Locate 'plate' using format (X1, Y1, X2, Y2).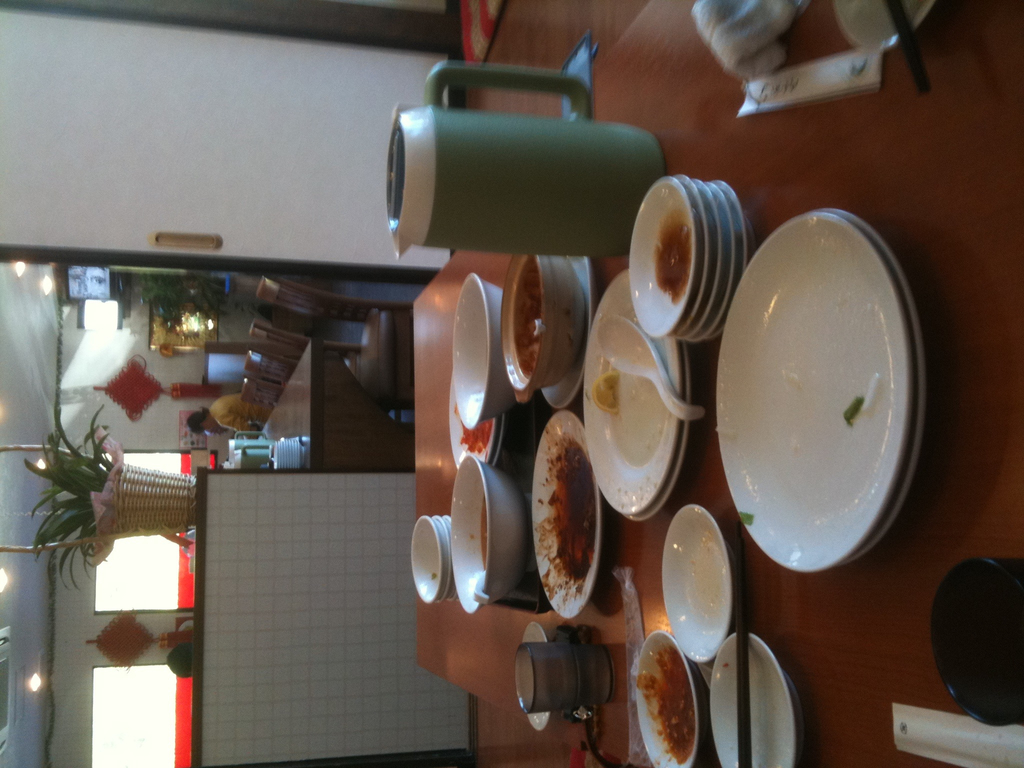
(838, 202, 940, 566).
